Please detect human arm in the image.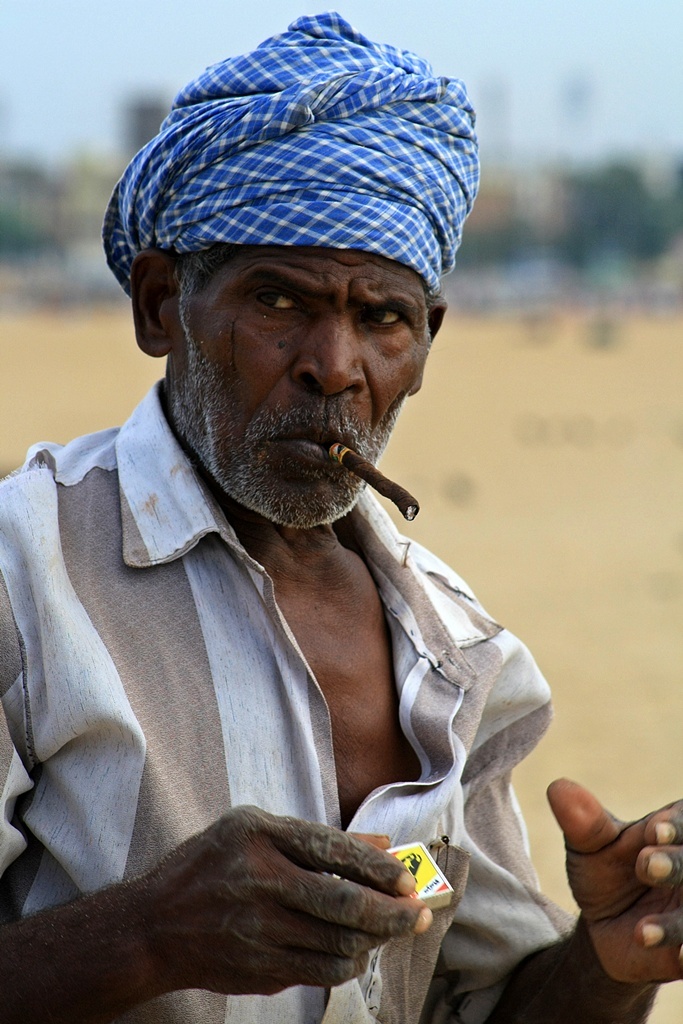
left=0, top=520, right=427, bottom=1023.
